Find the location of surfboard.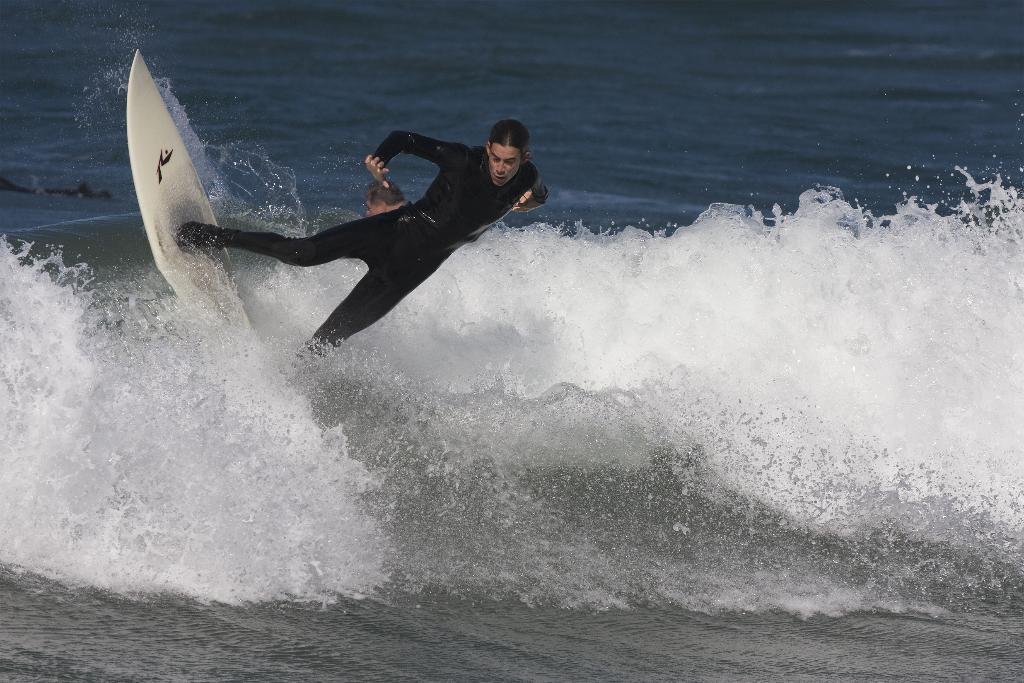
Location: {"left": 123, "top": 48, "right": 248, "bottom": 329}.
